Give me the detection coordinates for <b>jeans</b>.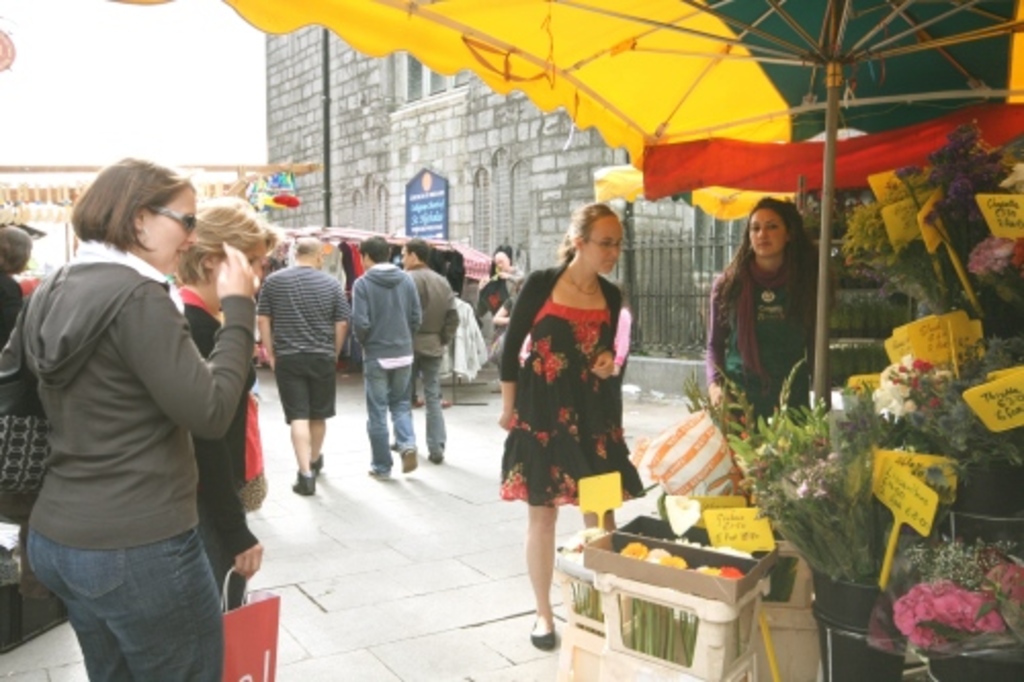
33, 489, 231, 681.
